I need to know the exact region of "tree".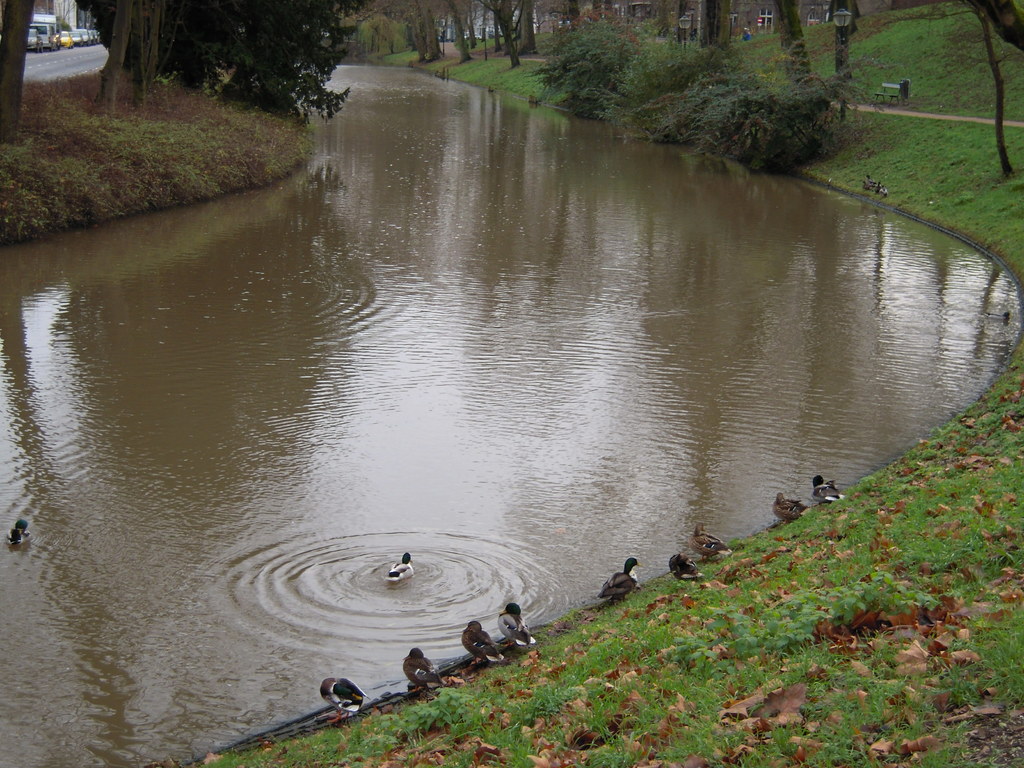
Region: box(643, 46, 769, 166).
